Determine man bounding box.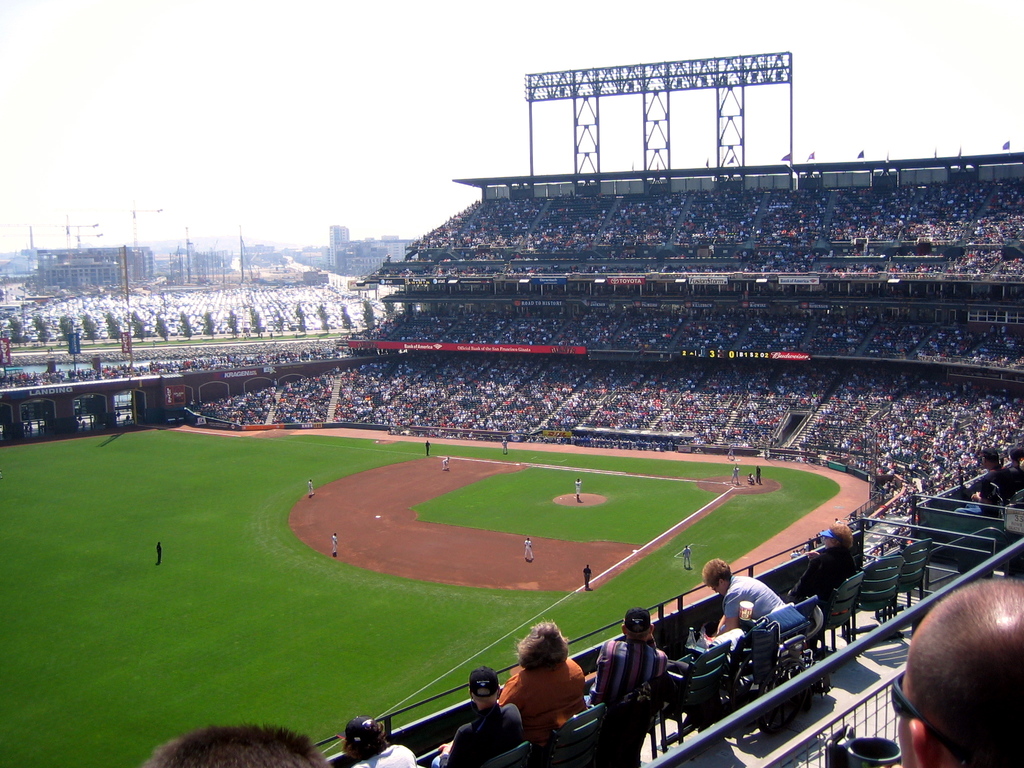
Determined: (698,557,794,644).
